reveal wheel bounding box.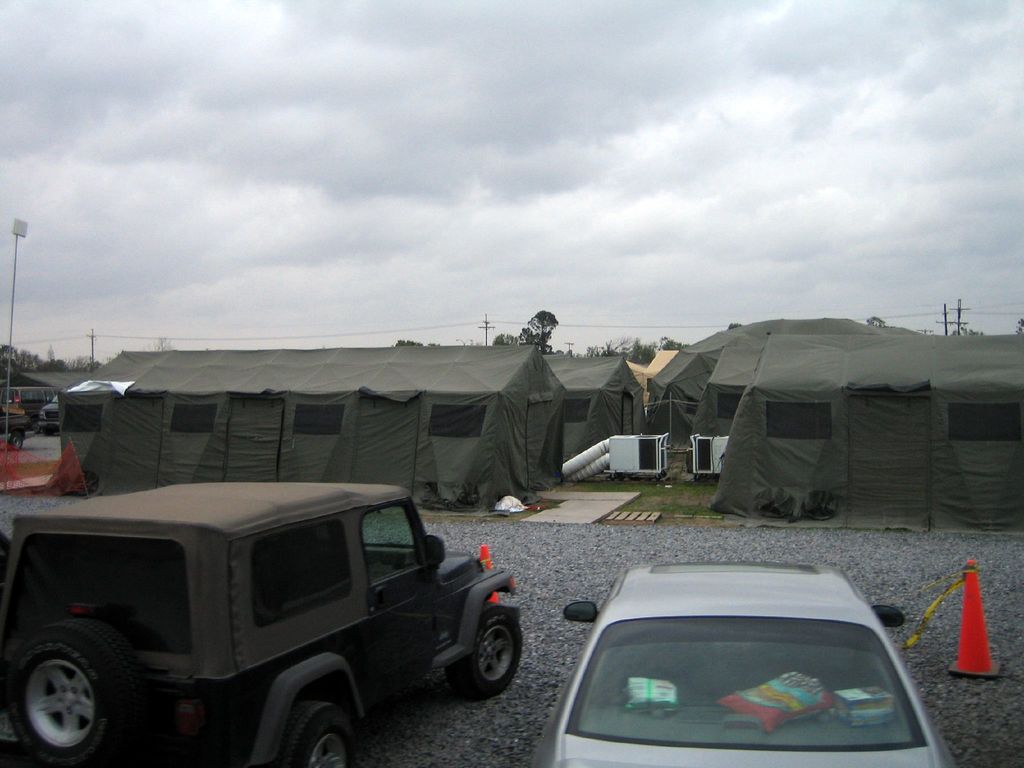
Revealed: 448 605 522 700.
